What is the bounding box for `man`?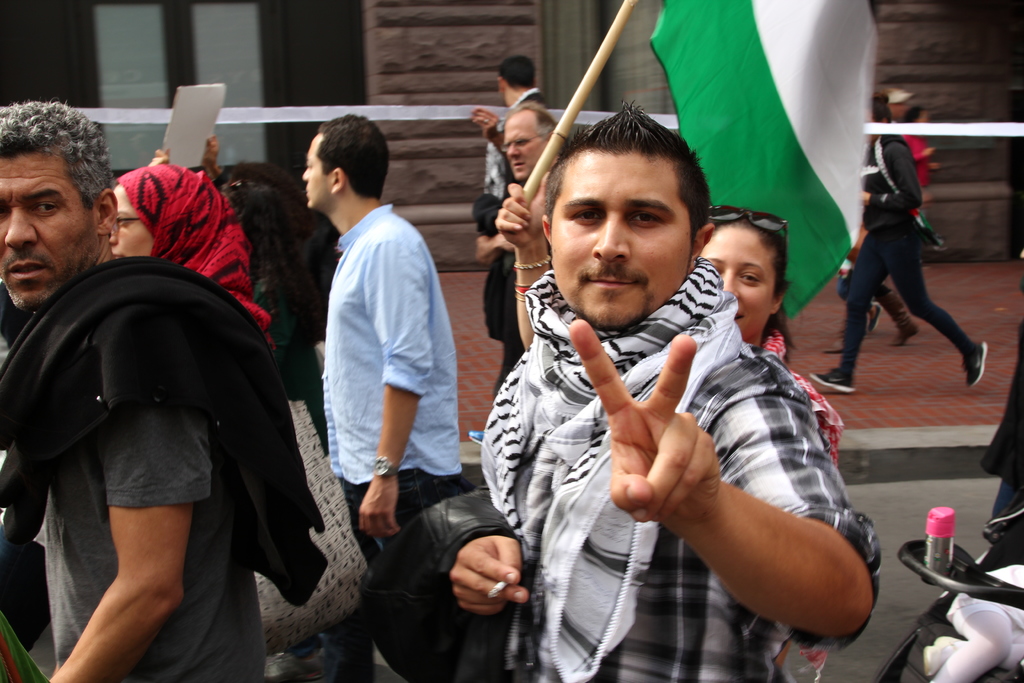
479, 55, 544, 201.
